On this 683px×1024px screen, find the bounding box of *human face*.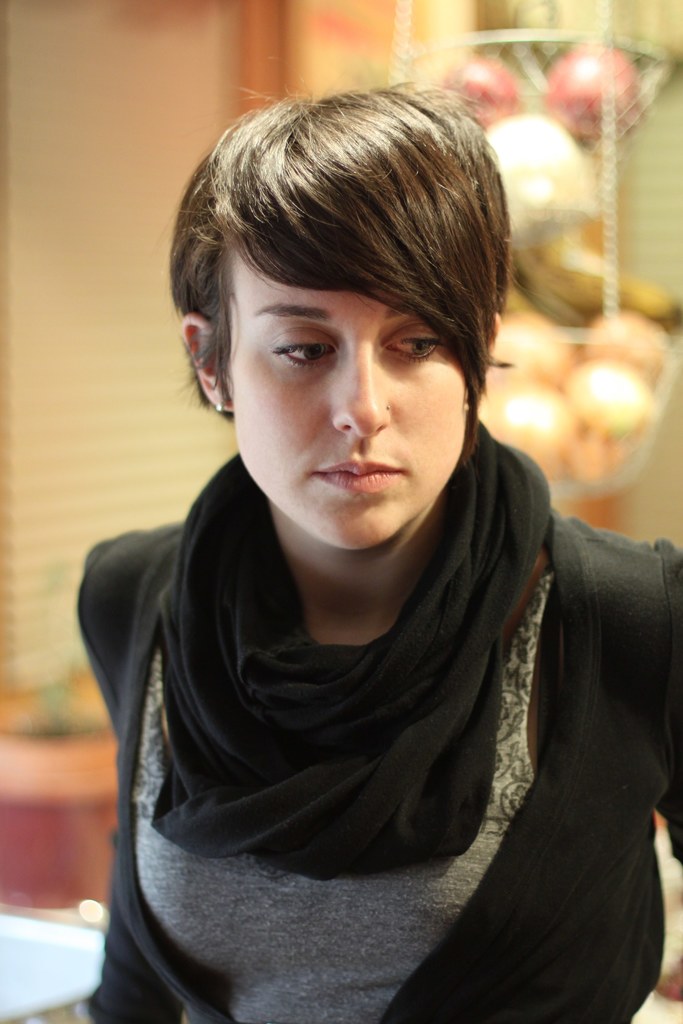
Bounding box: box=[208, 200, 488, 543].
